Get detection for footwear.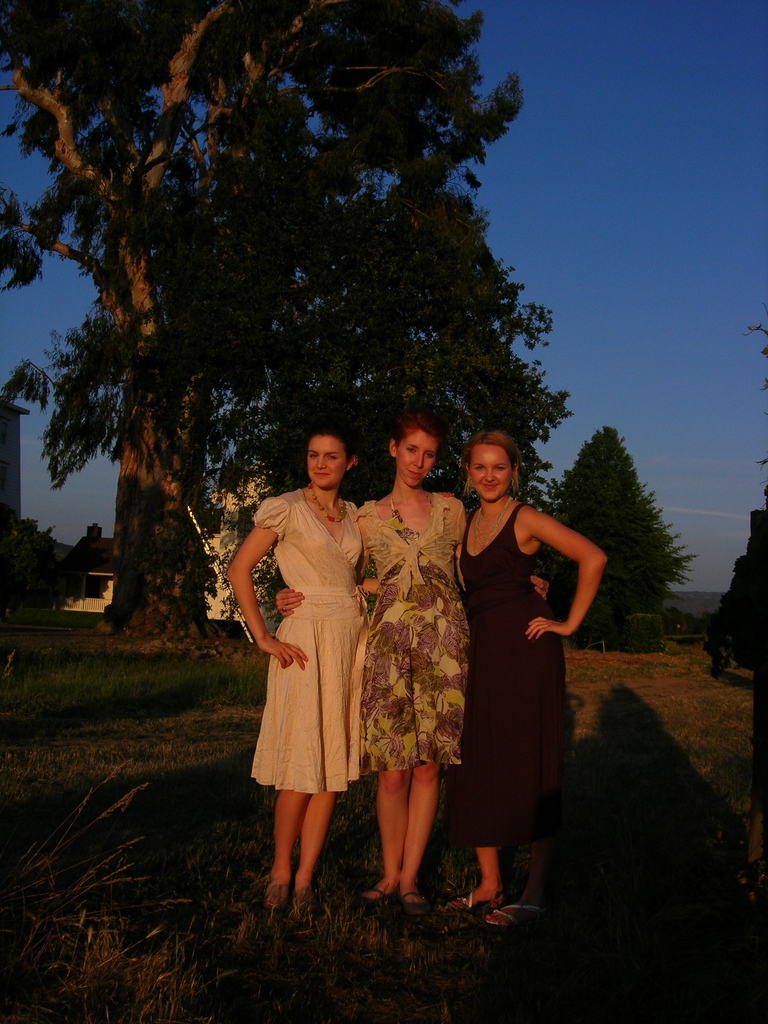
Detection: (x1=262, y1=884, x2=289, y2=917).
